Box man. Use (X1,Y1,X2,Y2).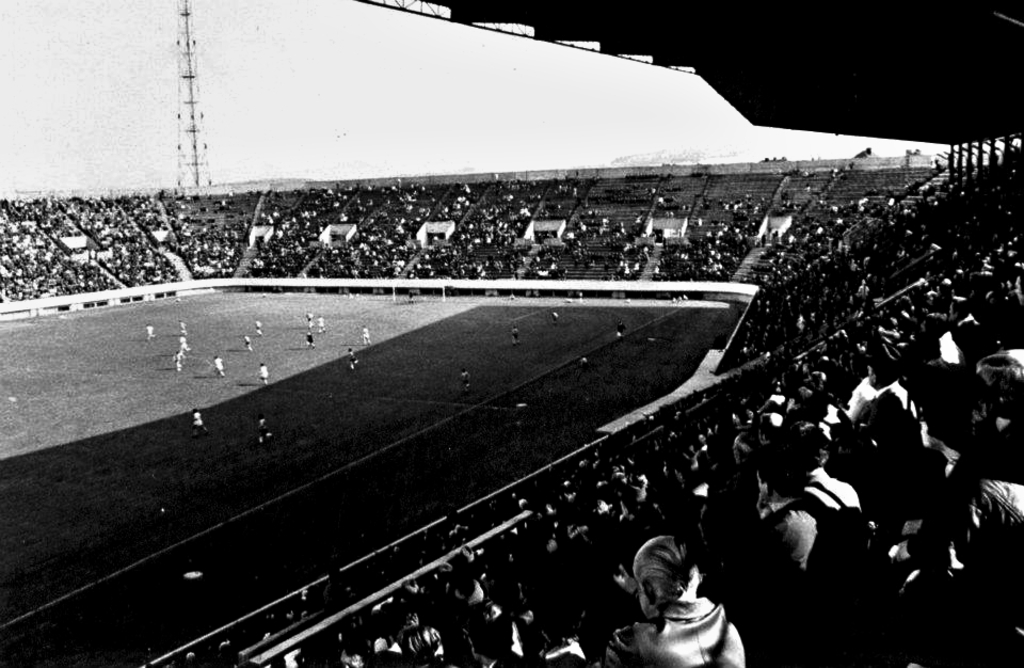
(454,366,469,389).
